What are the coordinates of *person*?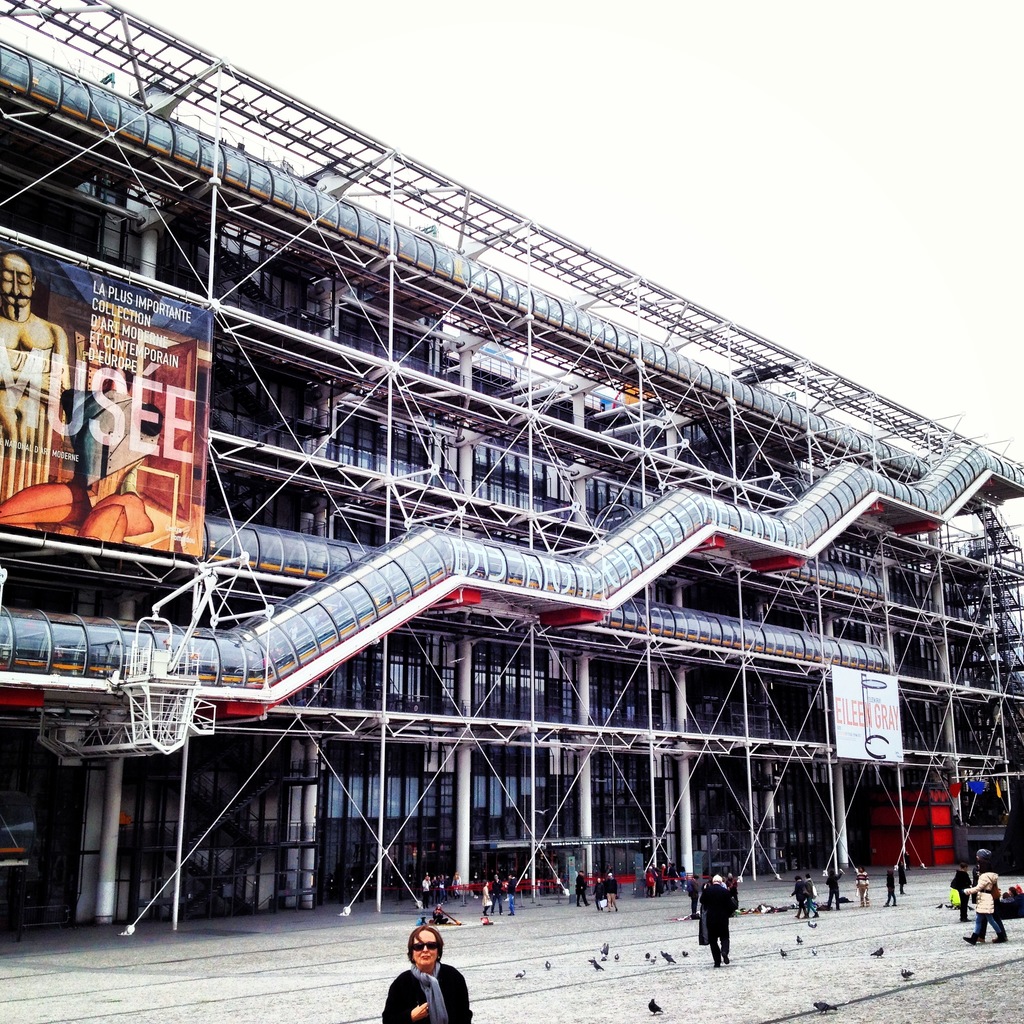
crop(803, 879, 822, 915).
